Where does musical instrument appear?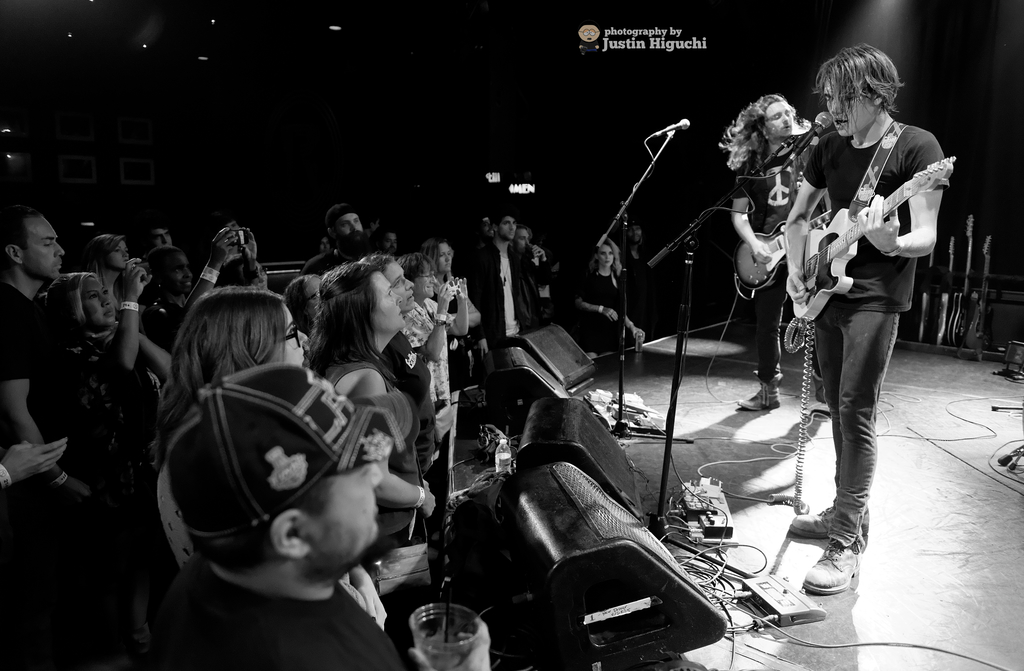
Appears at left=781, top=156, right=958, bottom=323.
